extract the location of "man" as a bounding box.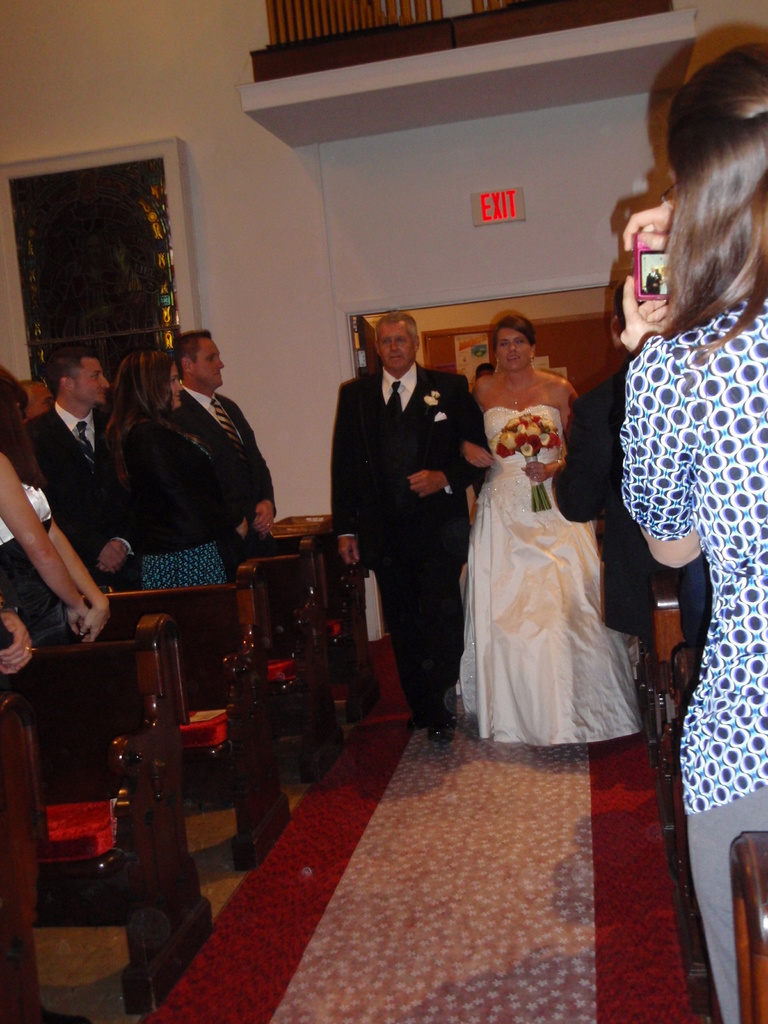
bbox=(332, 284, 487, 733).
